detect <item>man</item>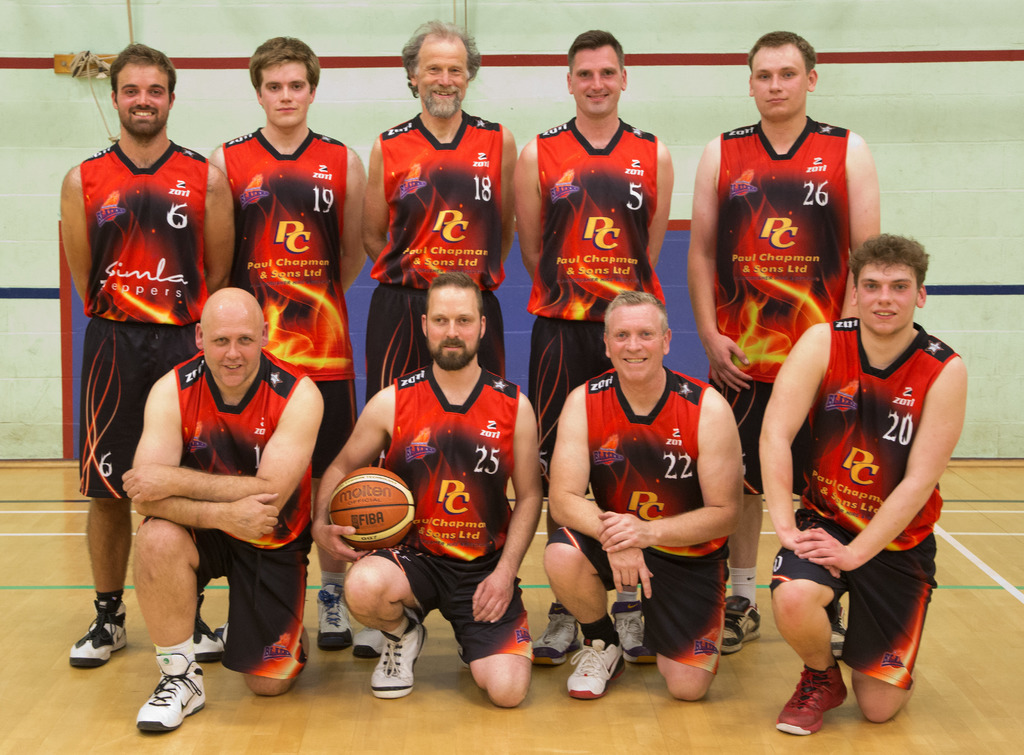
box=[681, 28, 881, 658]
